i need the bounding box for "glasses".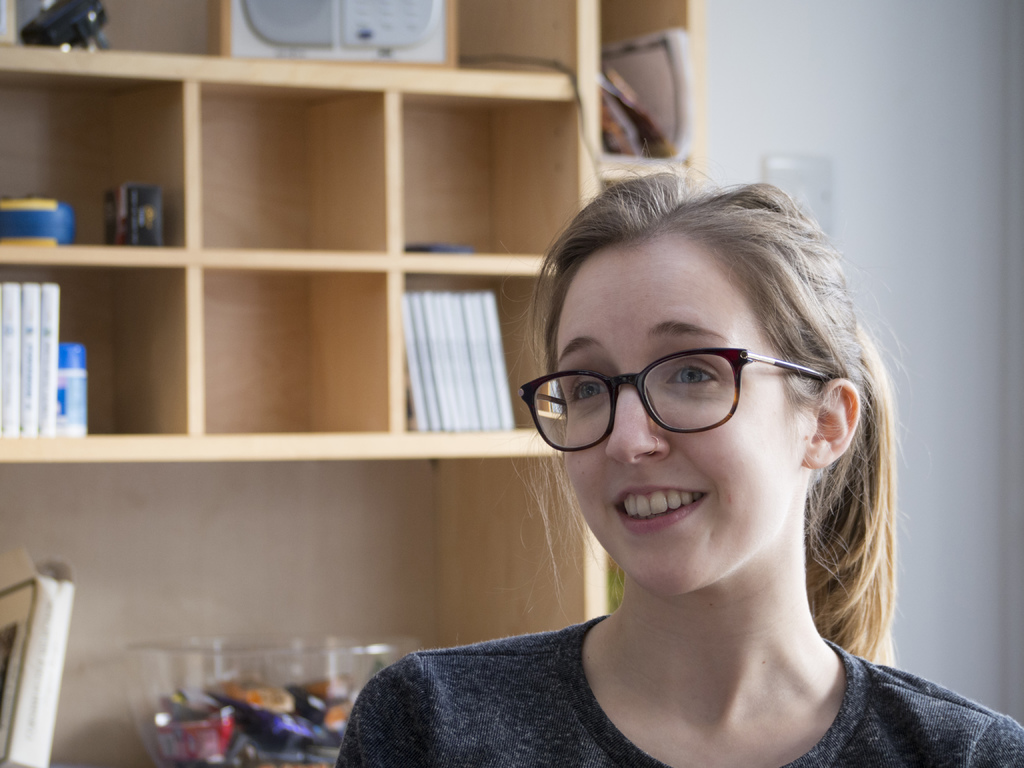
Here it is: [x1=522, y1=342, x2=834, y2=458].
